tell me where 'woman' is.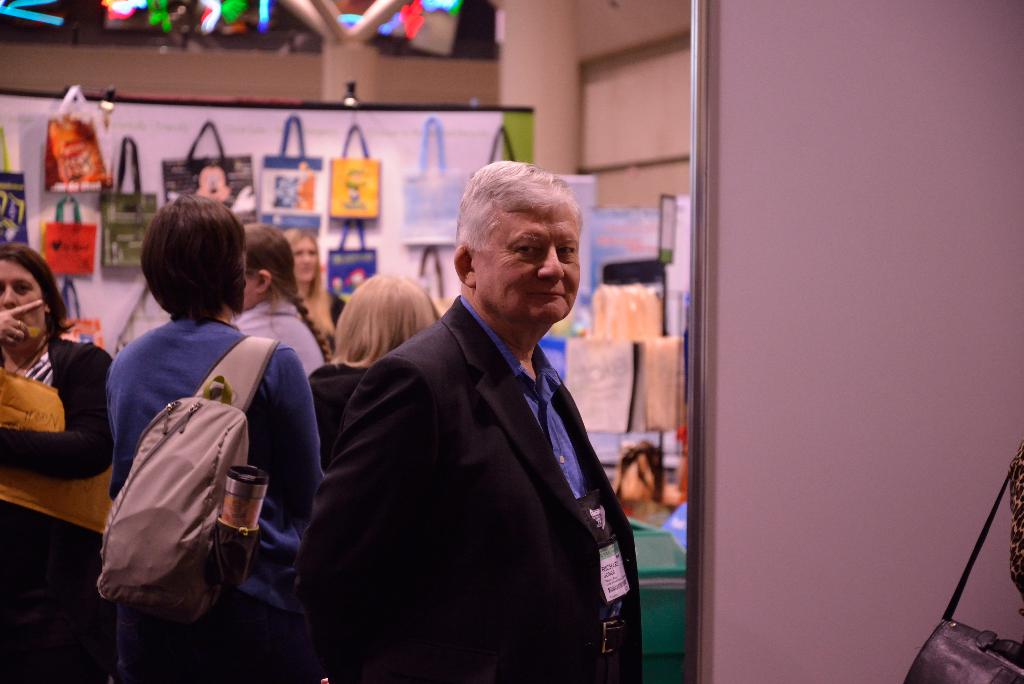
'woman' is at Rect(88, 188, 310, 661).
